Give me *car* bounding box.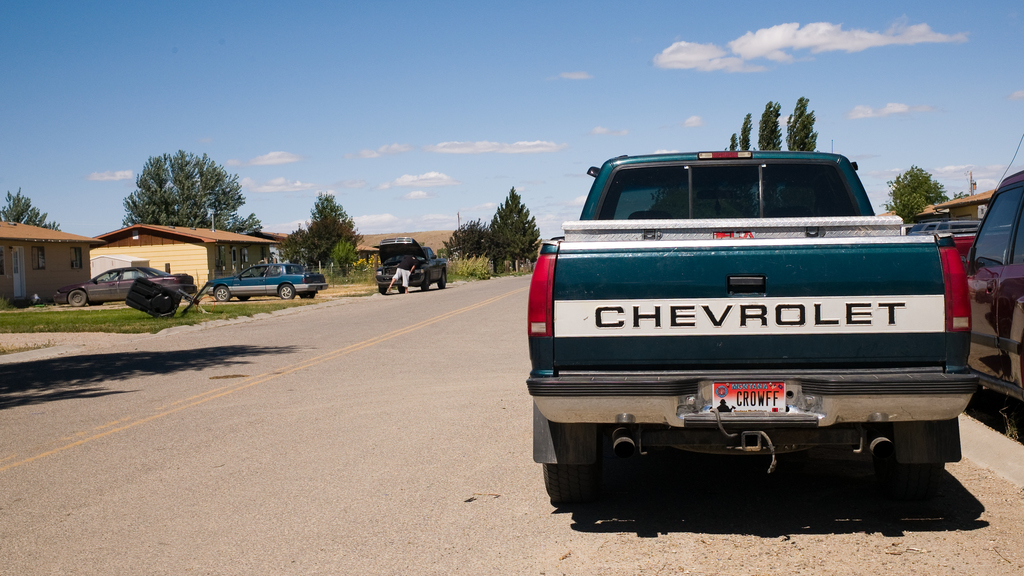
(962, 159, 1023, 445).
